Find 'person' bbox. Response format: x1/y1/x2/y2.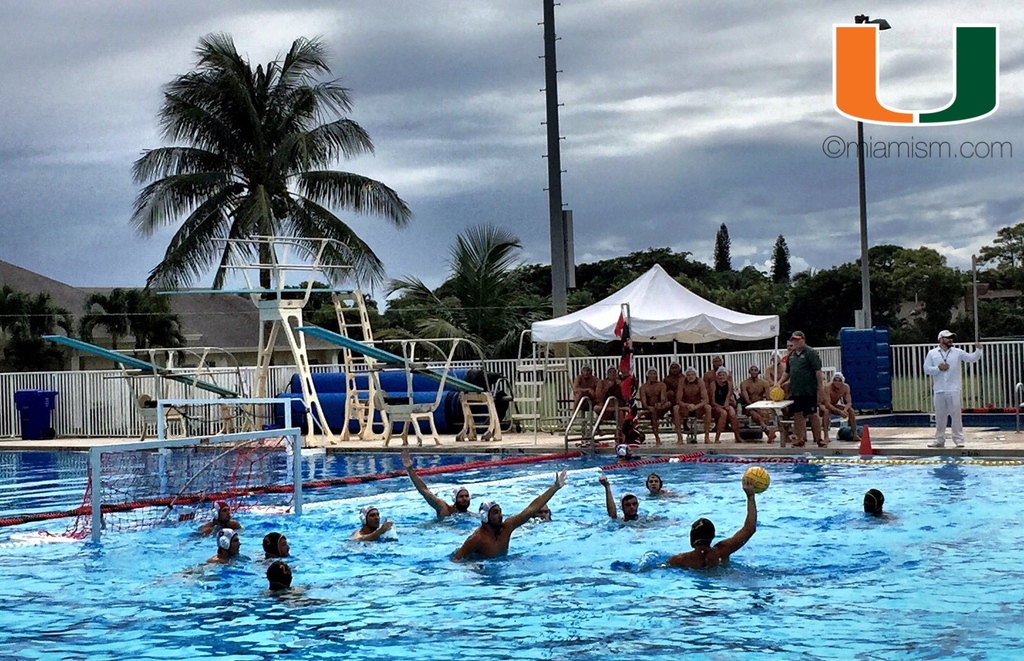
738/361/771/440.
